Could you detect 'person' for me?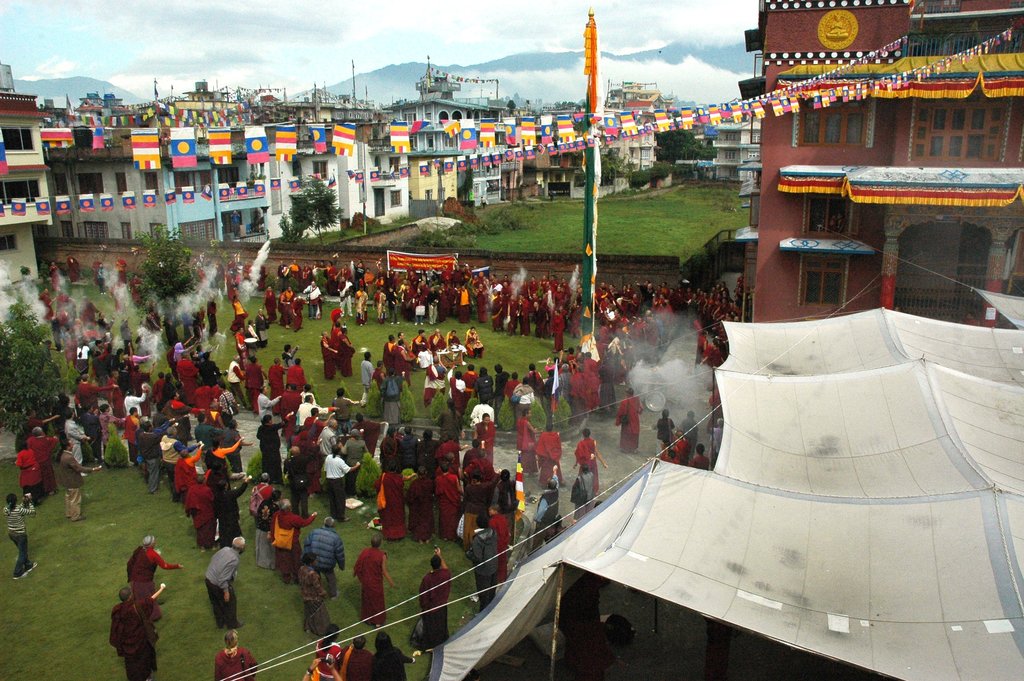
Detection result: locate(189, 254, 205, 285).
